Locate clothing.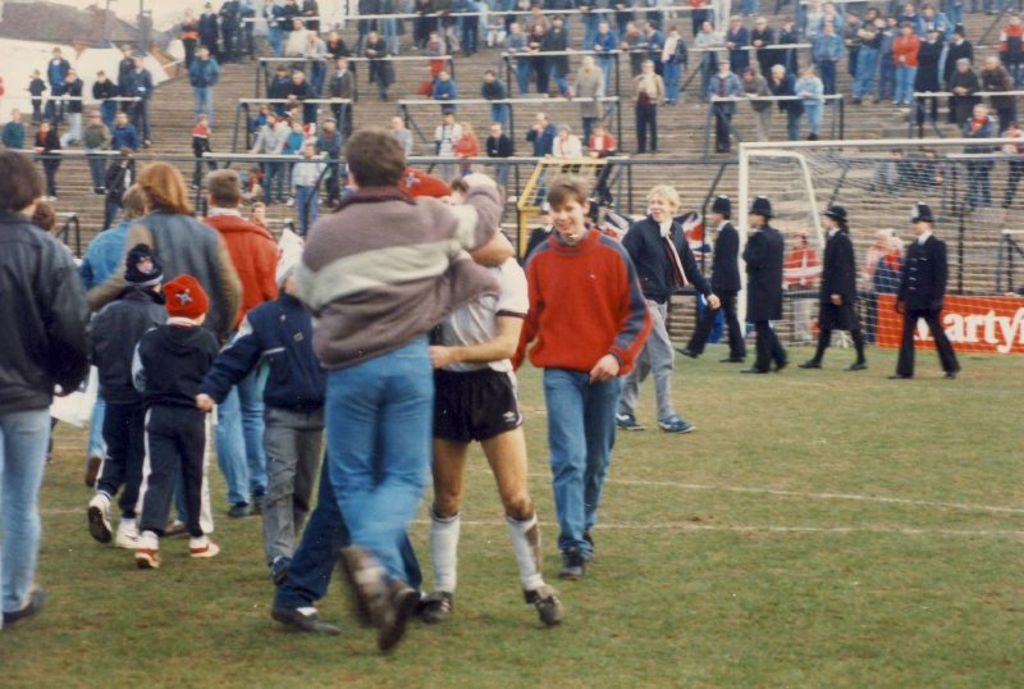
Bounding box: box=[920, 40, 940, 122].
